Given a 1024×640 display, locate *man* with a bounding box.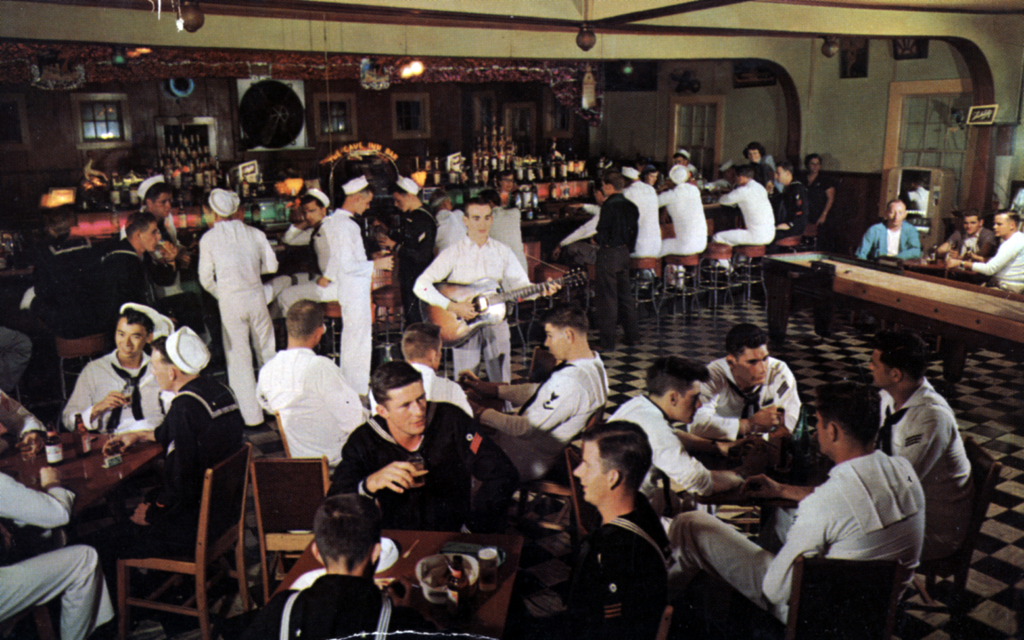
Located: locate(100, 322, 246, 591).
